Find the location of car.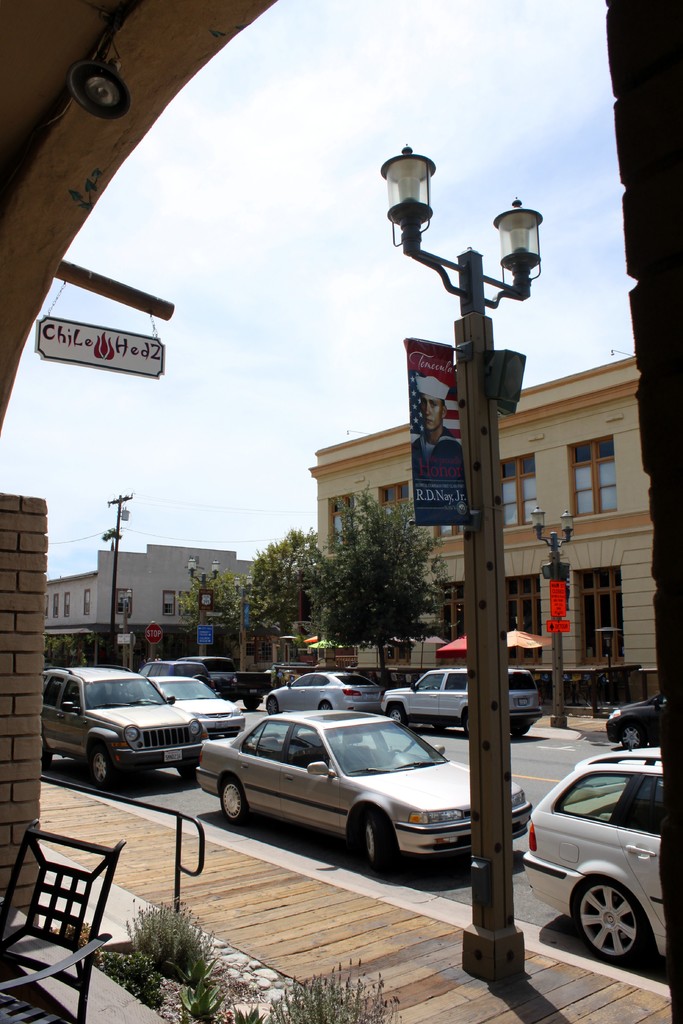
Location: <region>604, 699, 664, 748</region>.
